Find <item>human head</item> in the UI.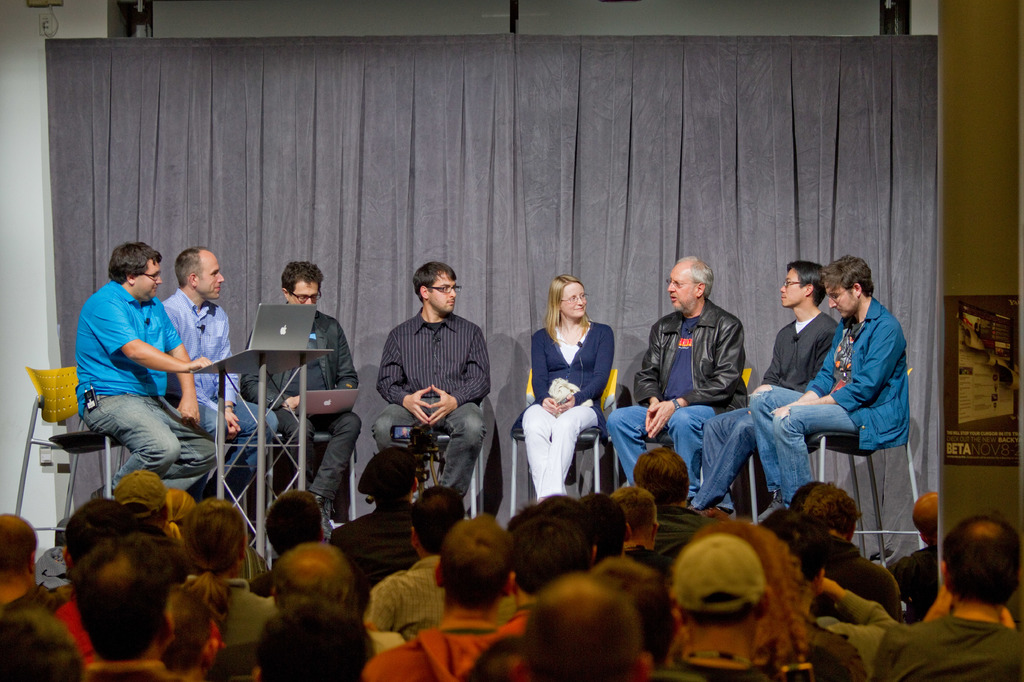
UI element at {"left": 431, "top": 514, "right": 517, "bottom": 608}.
